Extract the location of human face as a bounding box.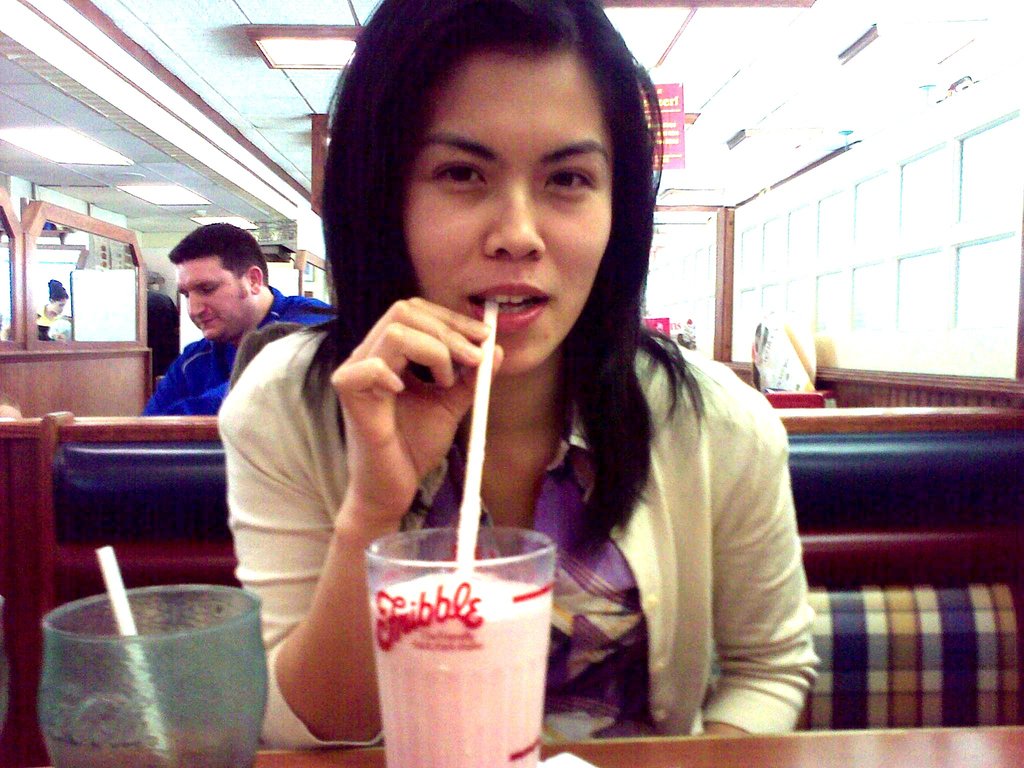
select_region(404, 53, 615, 373).
